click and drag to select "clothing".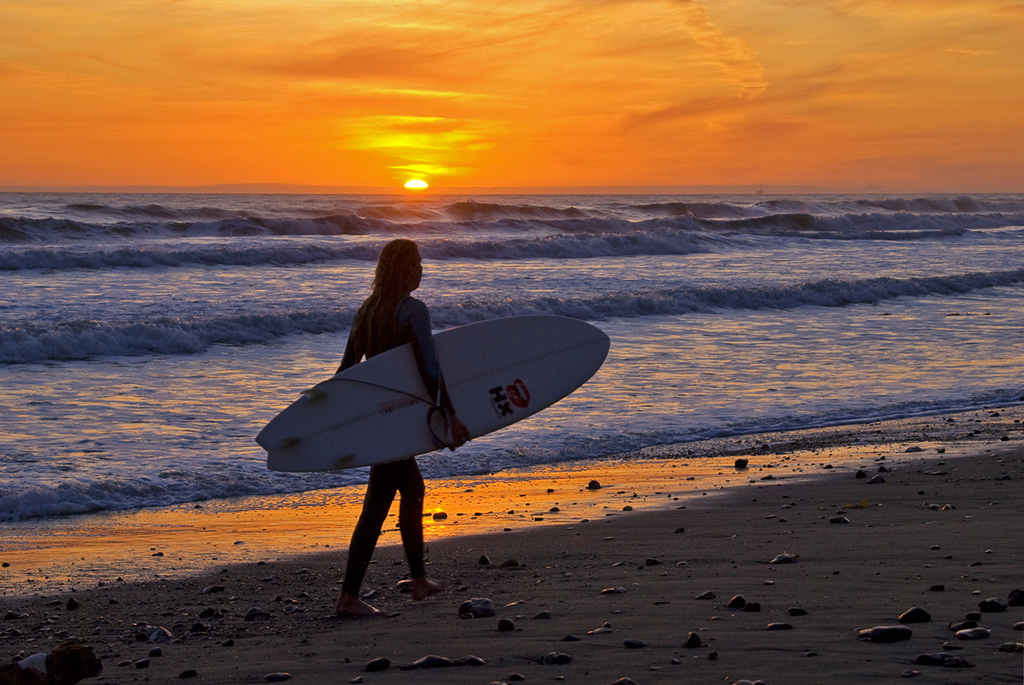
Selection: Rect(335, 291, 456, 594).
